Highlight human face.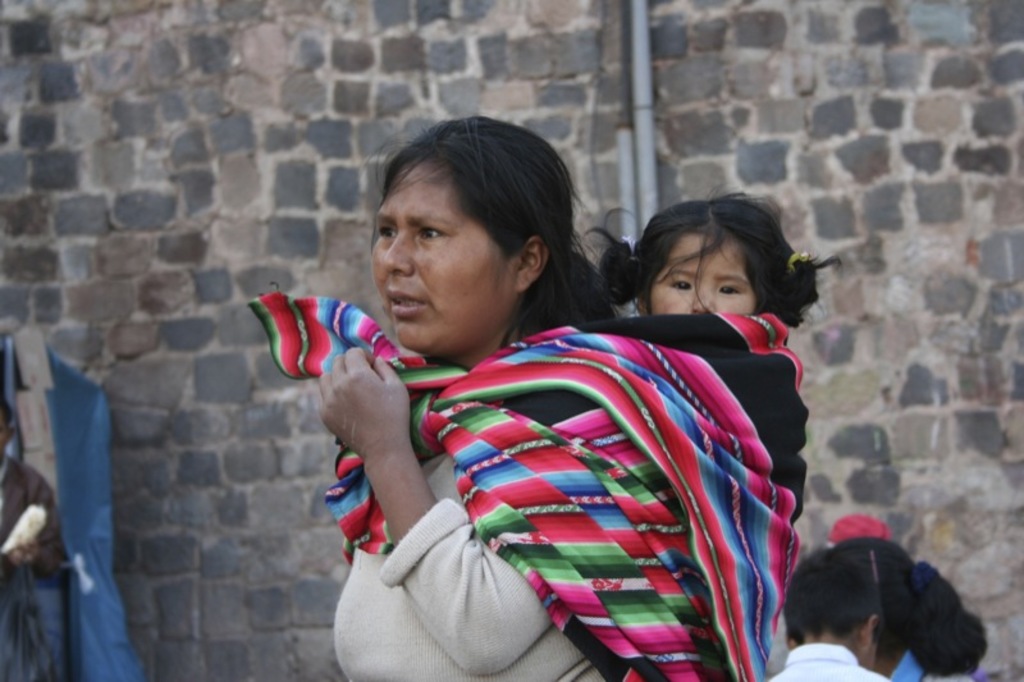
Highlighted region: <bbox>653, 228, 756, 315</bbox>.
